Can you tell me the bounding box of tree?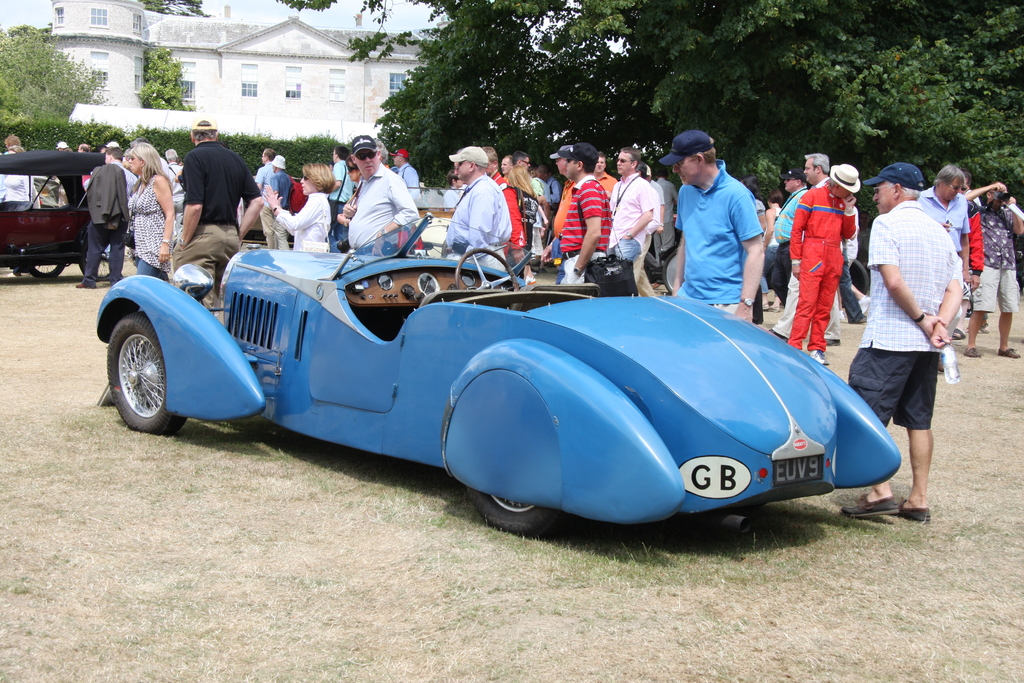
(left=0, top=23, right=103, bottom=122).
